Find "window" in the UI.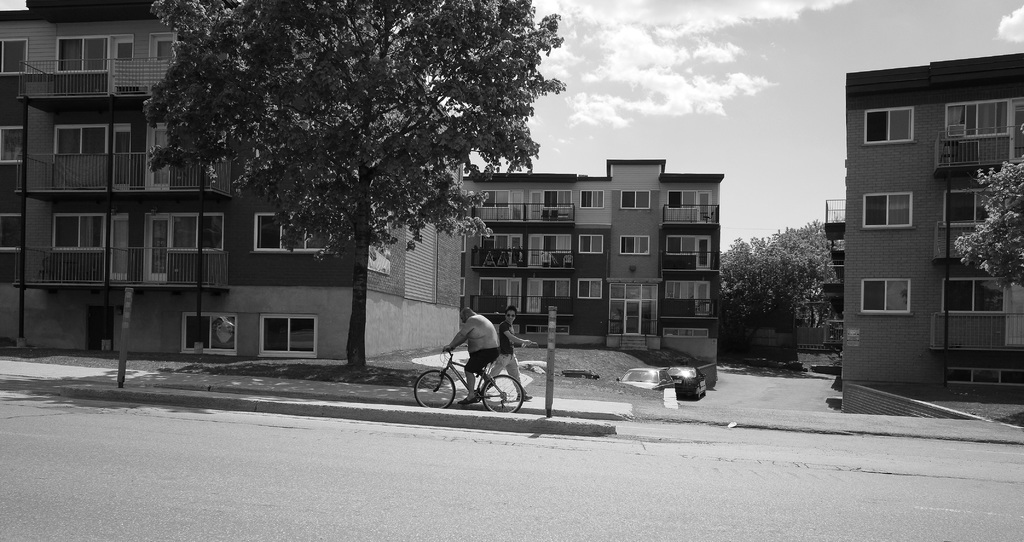
UI element at [x1=184, y1=313, x2=243, y2=359].
